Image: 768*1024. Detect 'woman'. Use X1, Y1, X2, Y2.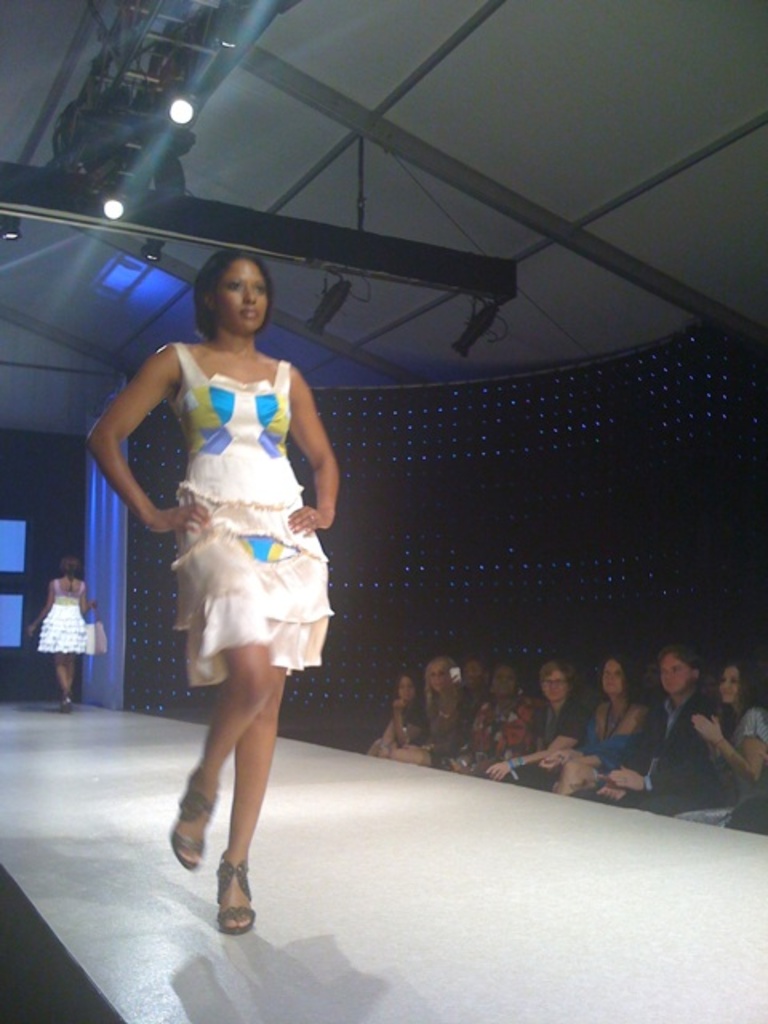
390, 654, 459, 773.
